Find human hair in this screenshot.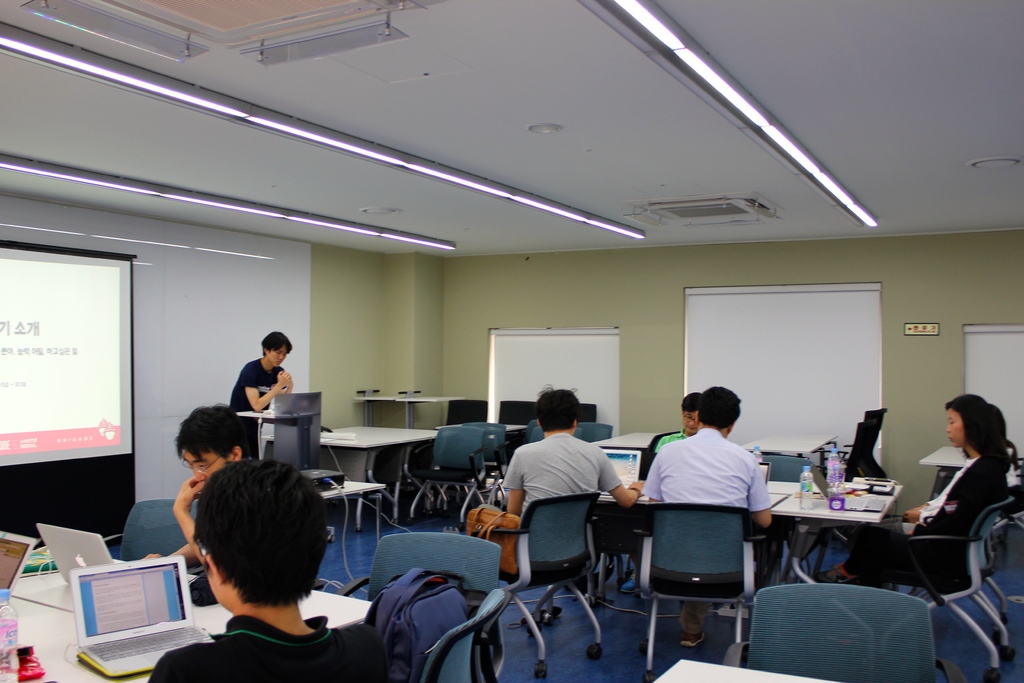
The bounding box for human hair is (x1=681, y1=400, x2=709, y2=420).
